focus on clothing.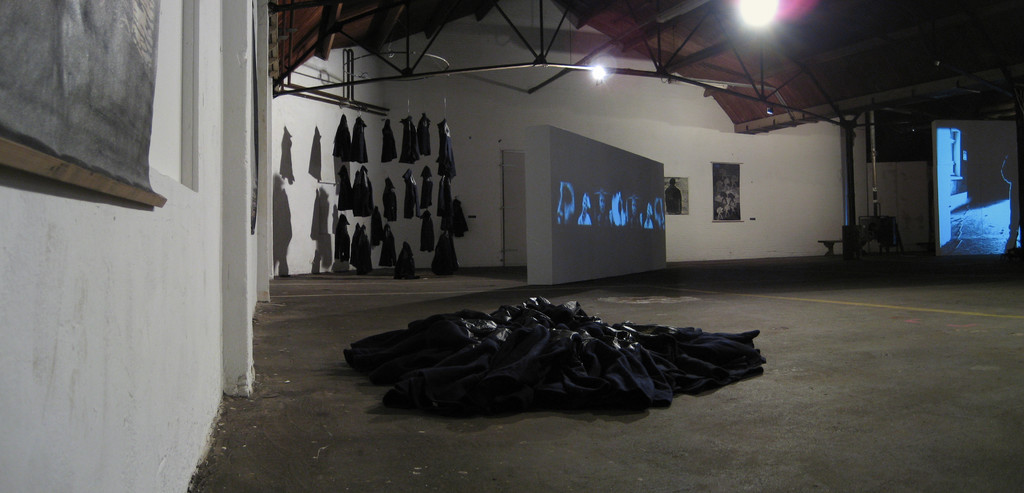
Focused at Rect(336, 215, 351, 263).
